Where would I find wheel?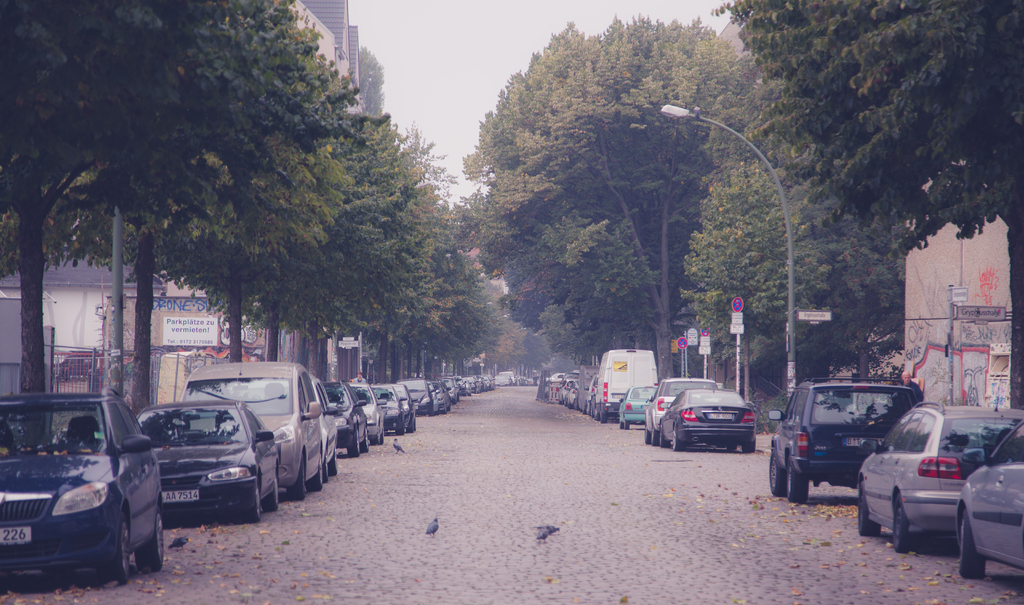
At <bbox>333, 449, 340, 477</bbox>.
